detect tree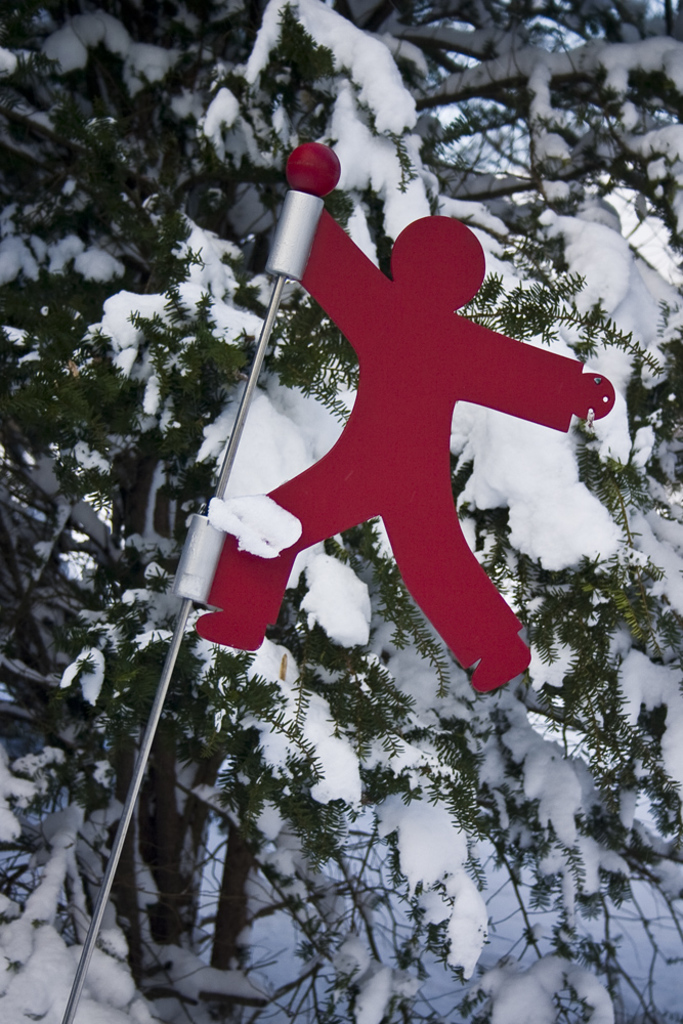
l=0, t=0, r=682, b=1023
